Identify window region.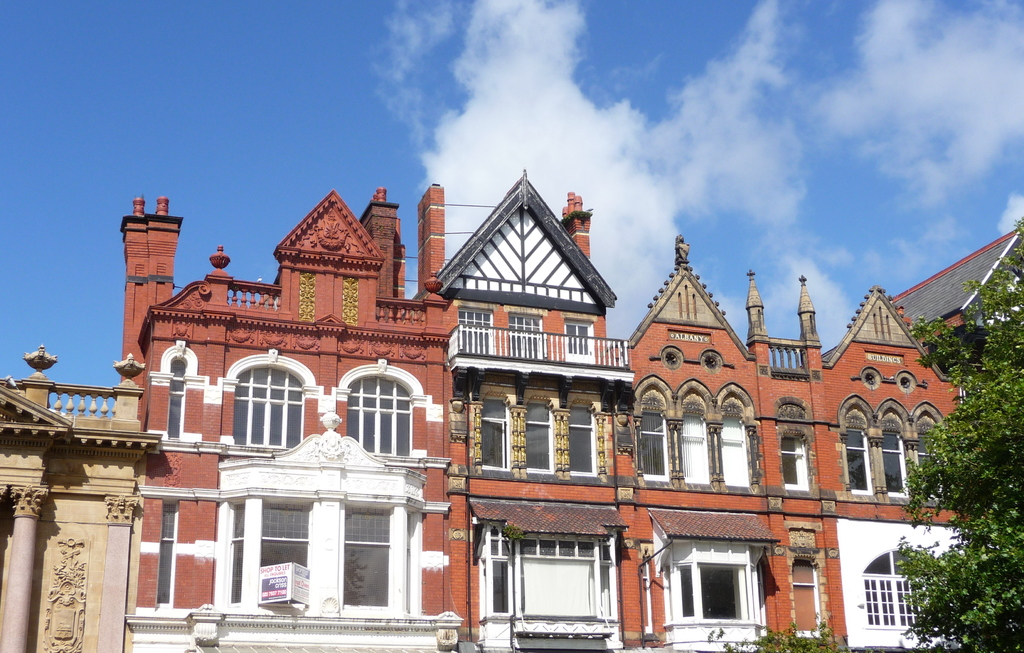
Region: locate(342, 513, 392, 592).
